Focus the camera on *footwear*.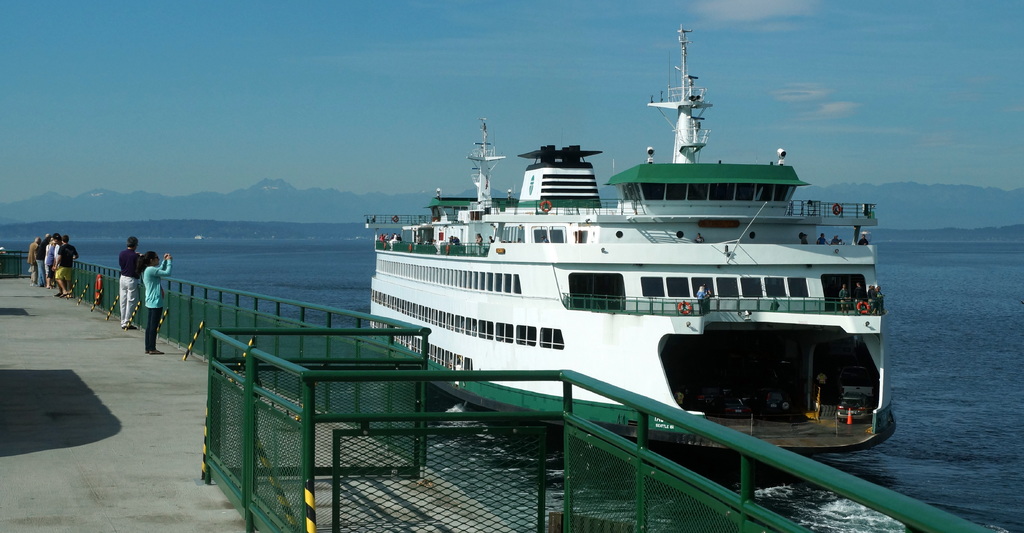
Focus region: 59,291,67,297.
